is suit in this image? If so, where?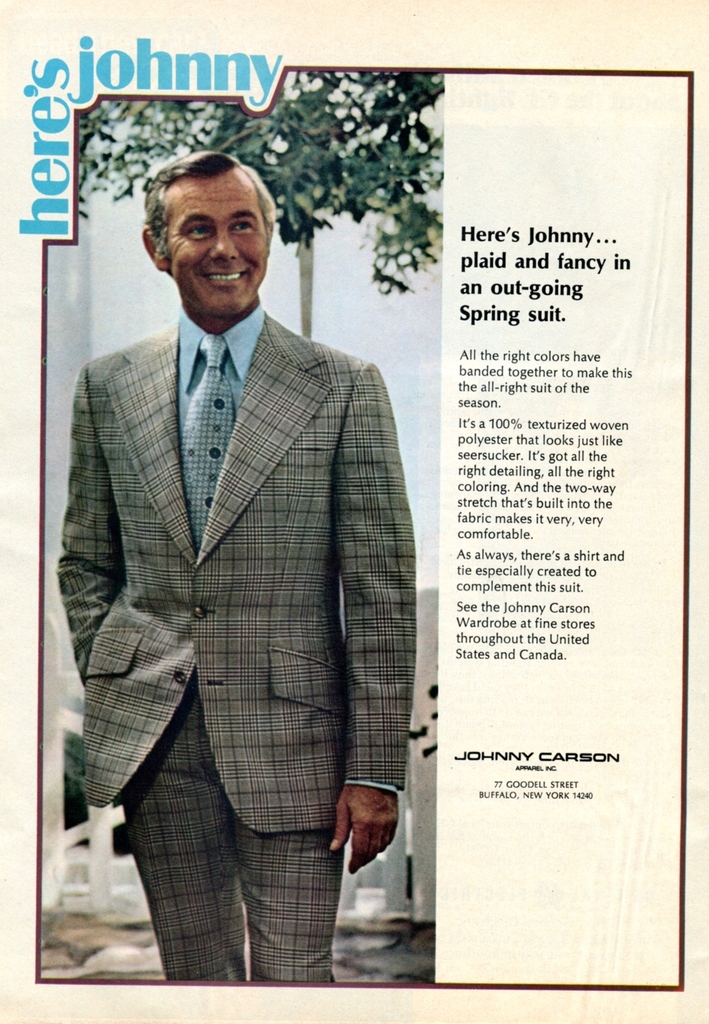
Yes, at l=60, t=216, r=404, b=980.
